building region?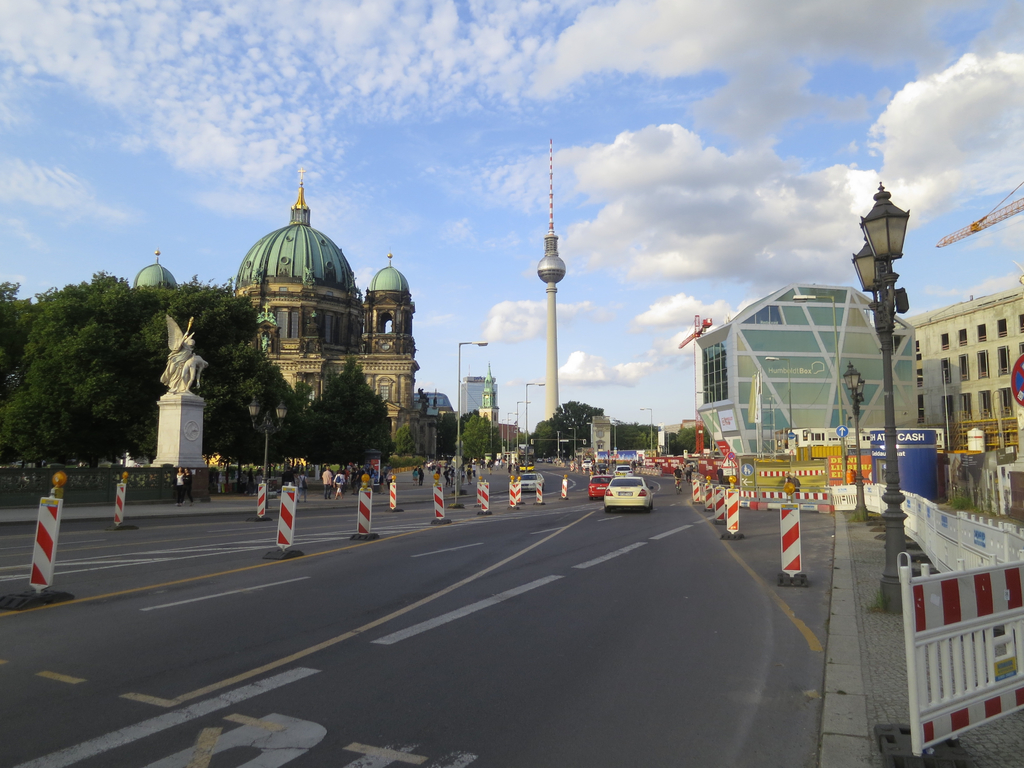
bbox=[913, 289, 1023, 461]
